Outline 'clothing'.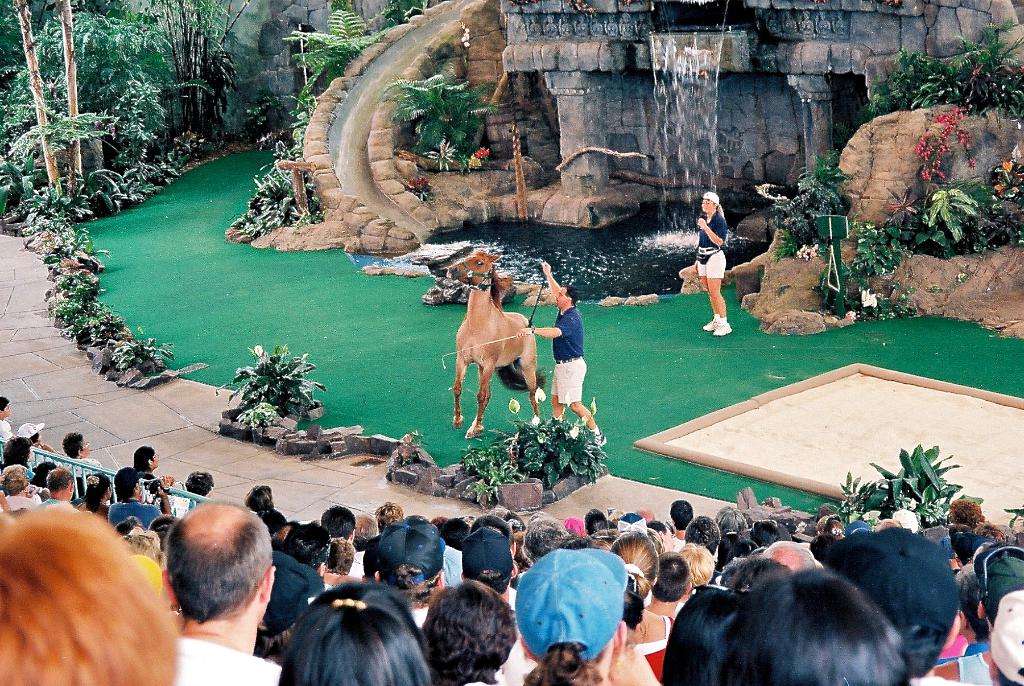
Outline: Rect(965, 641, 990, 659).
